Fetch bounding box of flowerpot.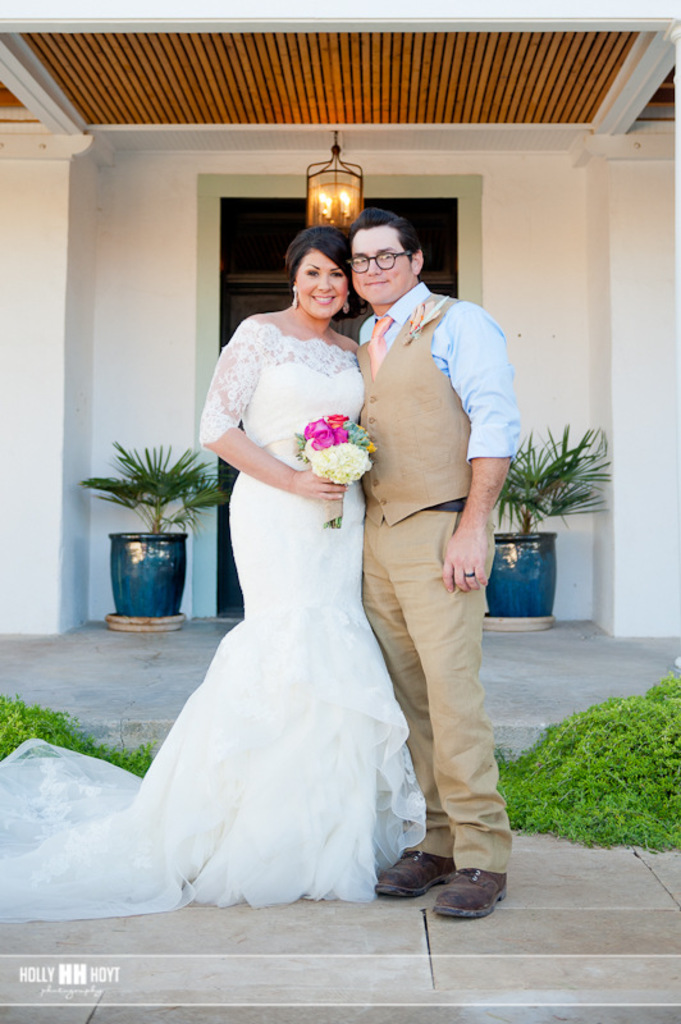
Bbox: [x1=96, y1=531, x2=180, y2=635].
